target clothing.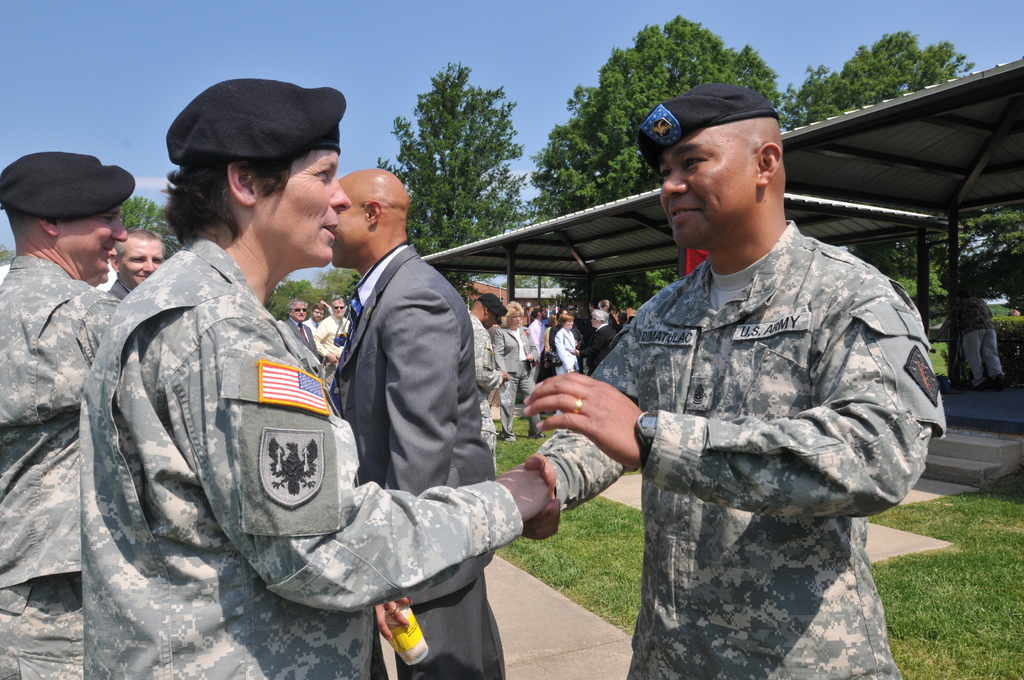
Target region: 284, 323, 312, 350.
